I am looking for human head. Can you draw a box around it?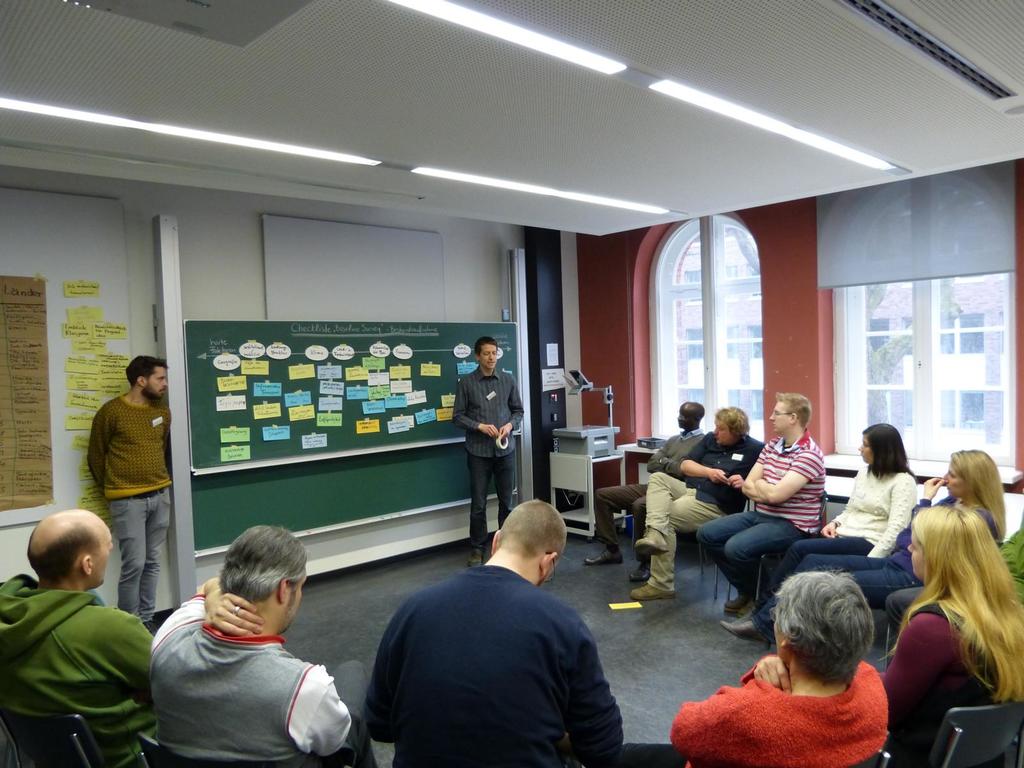
Sure, the bounding box is bbox(120, 351, 173, 405).
